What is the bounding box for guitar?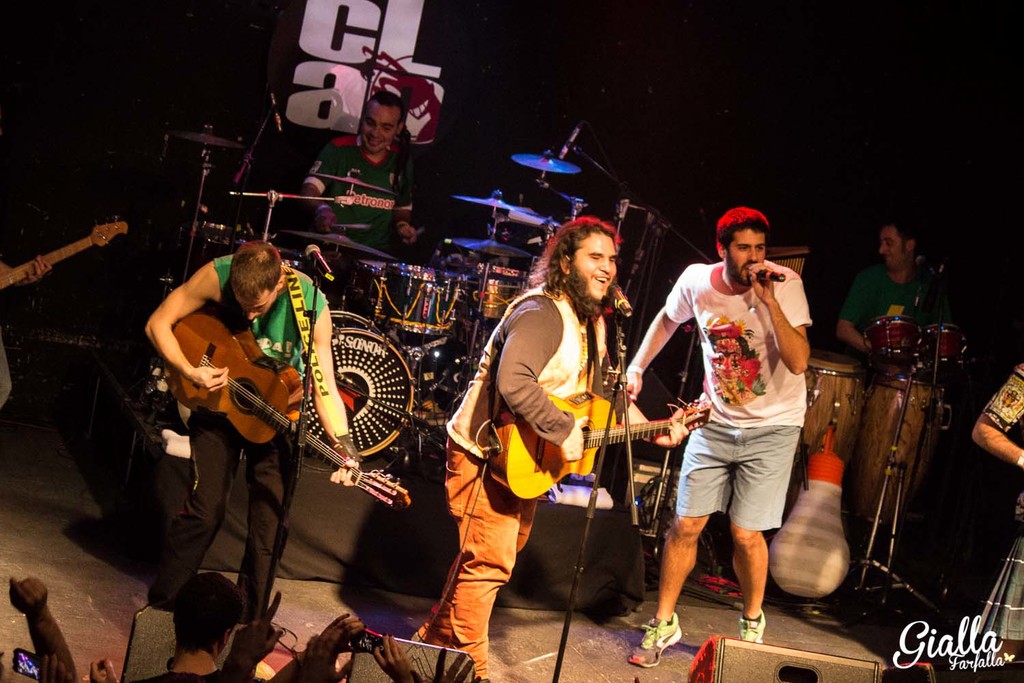
bbox=[483, 381, 713, 503].
